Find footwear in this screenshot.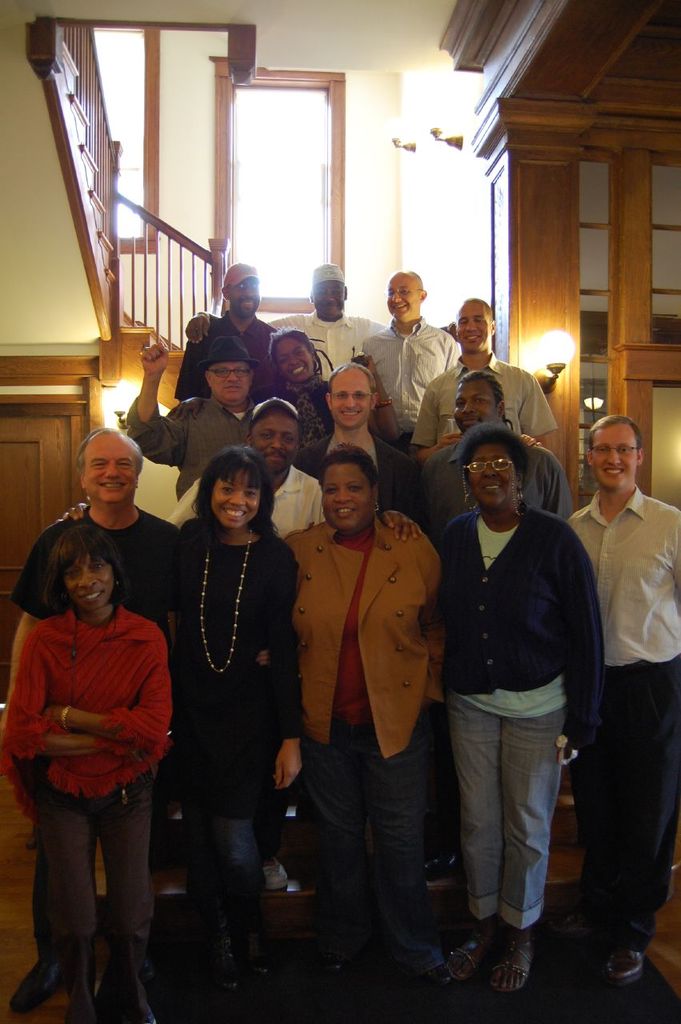
The bounding box for footwear is bbox=(605, 950, 647, 984).
